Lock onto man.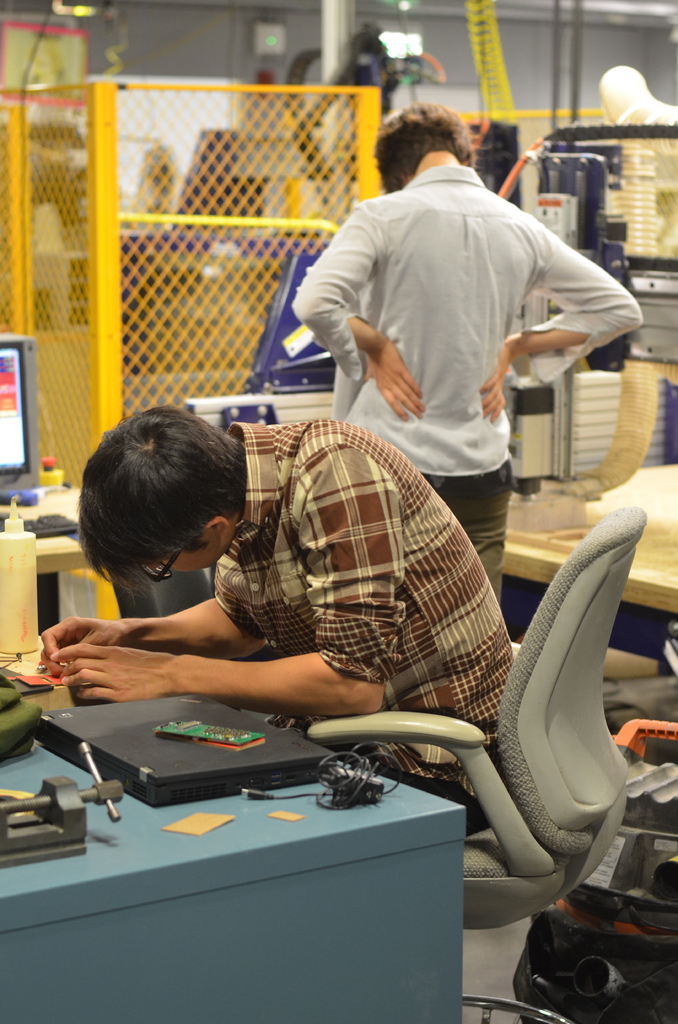
Locked: left=38, top=405, right=519, bottom=1023.
